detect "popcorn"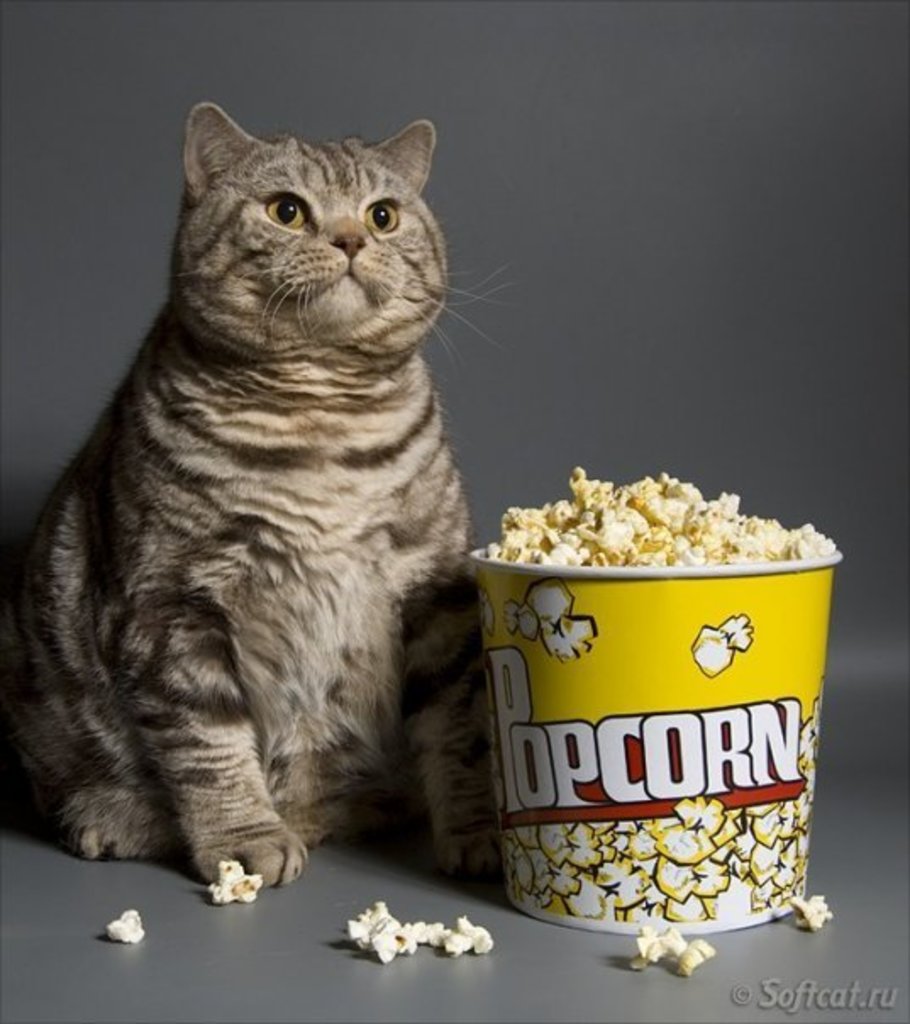
detection(480, 465, 839, 570)
